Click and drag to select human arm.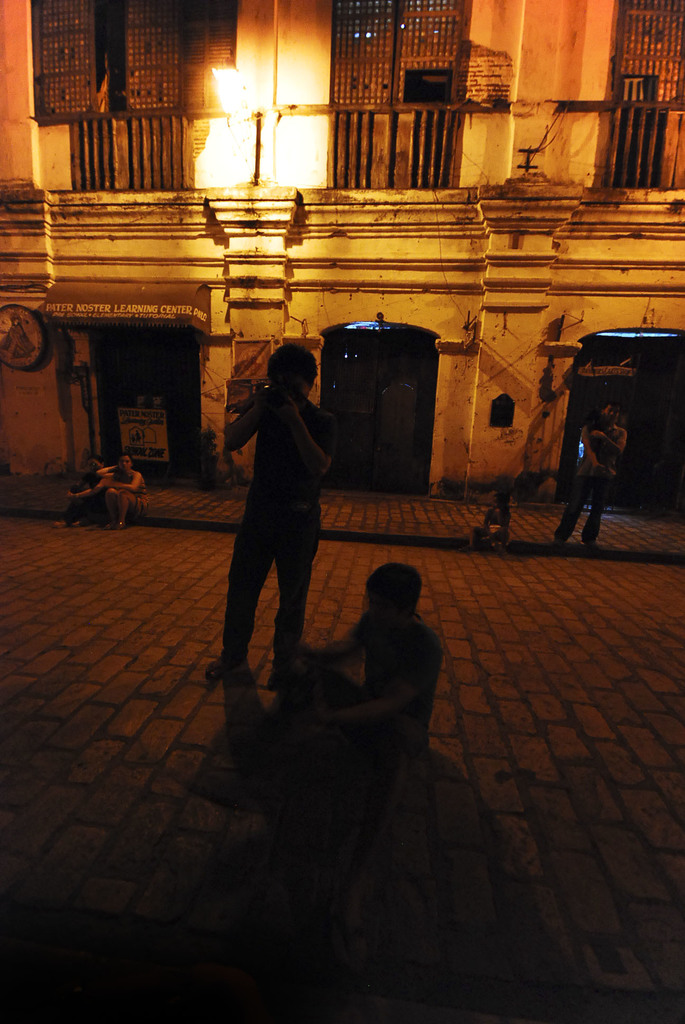
Selection: [x1=326, y1=636, x2=448, y2=740].
